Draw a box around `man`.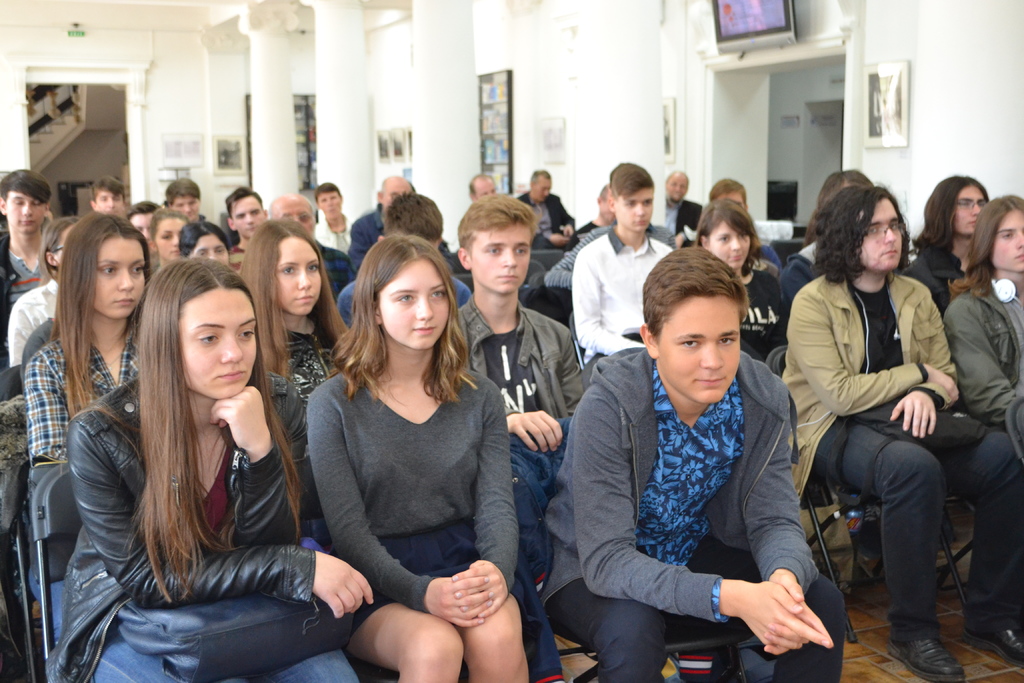
567, 163, 678, 355.
